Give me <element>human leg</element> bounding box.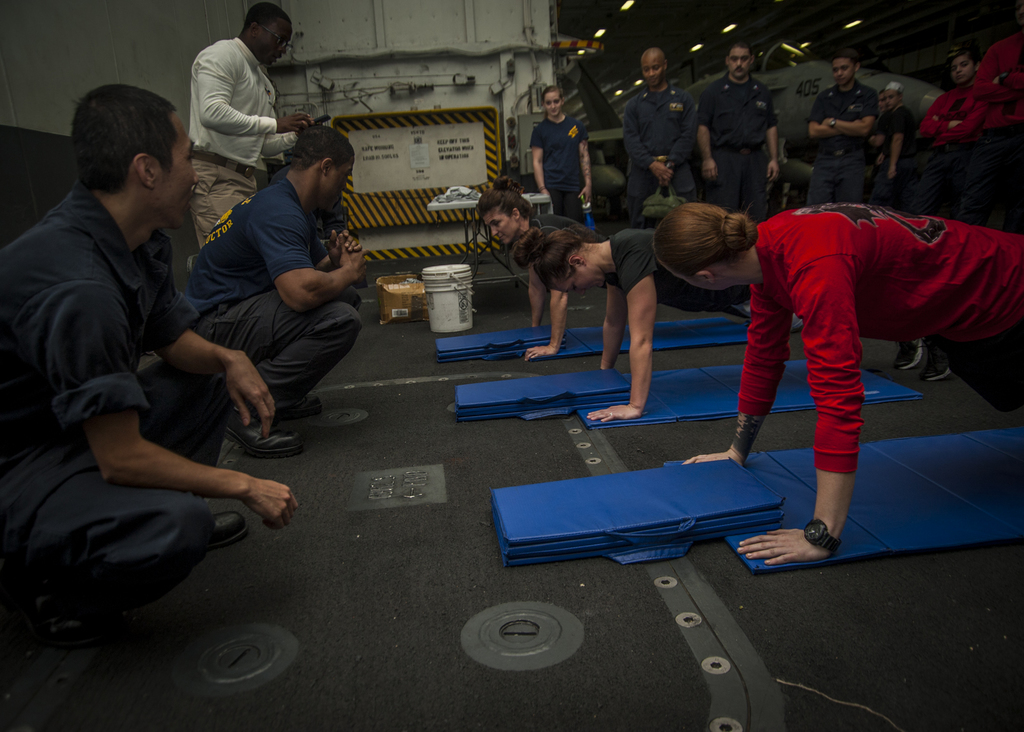
x1=278, y1=287, x2=362, y2=418.
